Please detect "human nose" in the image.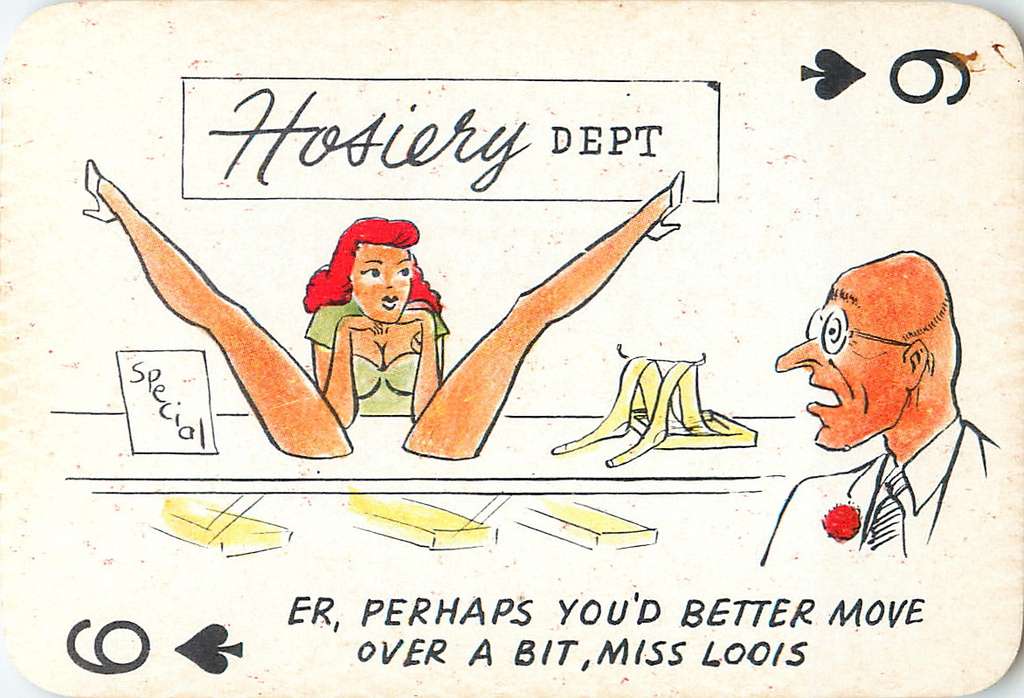
select_region(383, 273, 395, 285).
